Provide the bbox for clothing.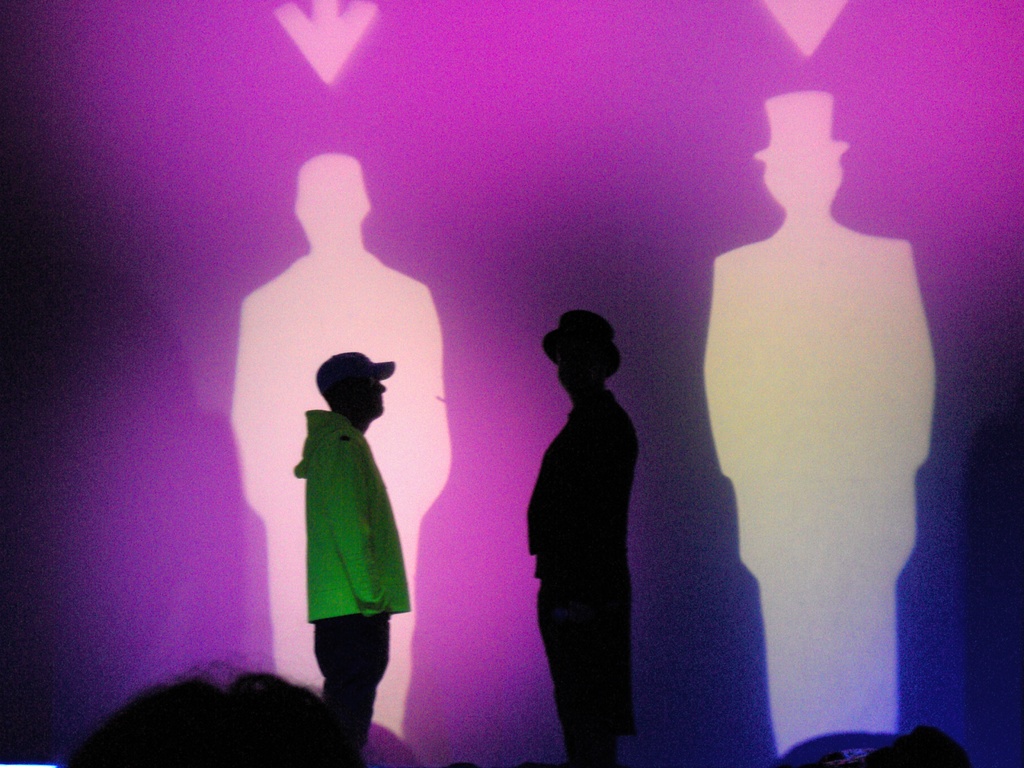
526,389,636,767.
